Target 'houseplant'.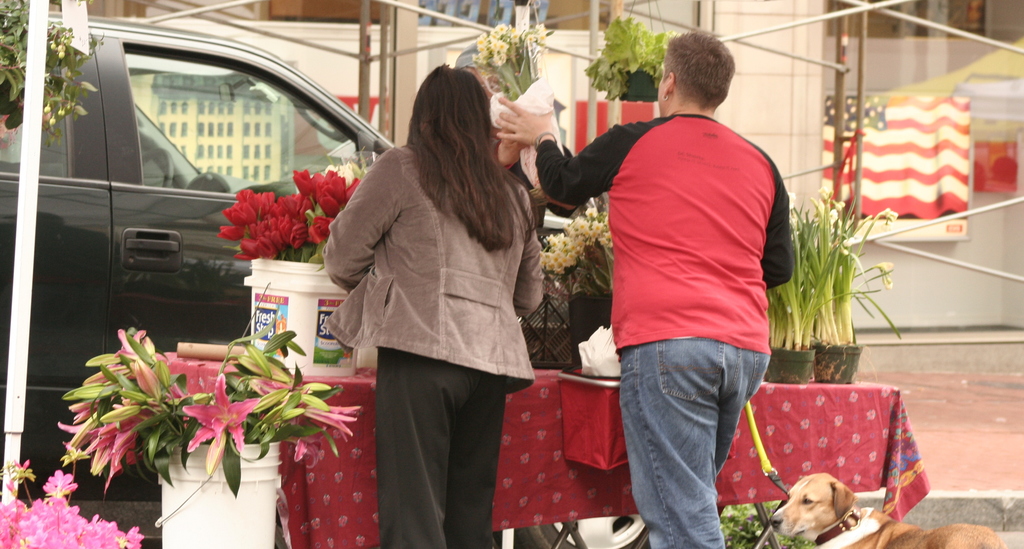
Target region: 797 190 902 380.
